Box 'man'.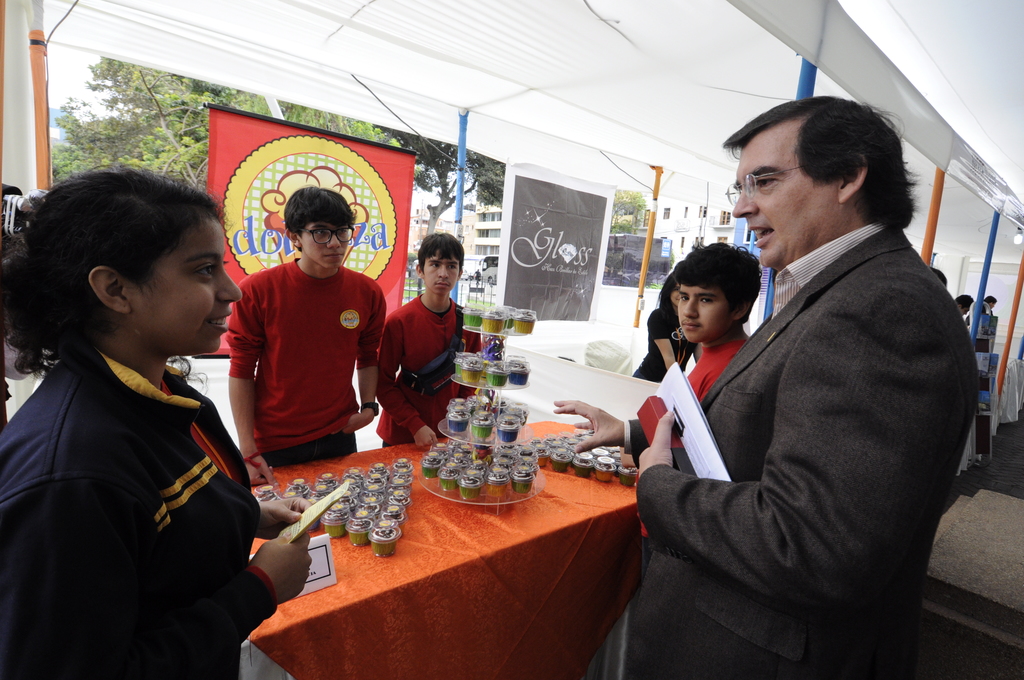
227 186 385 469.
